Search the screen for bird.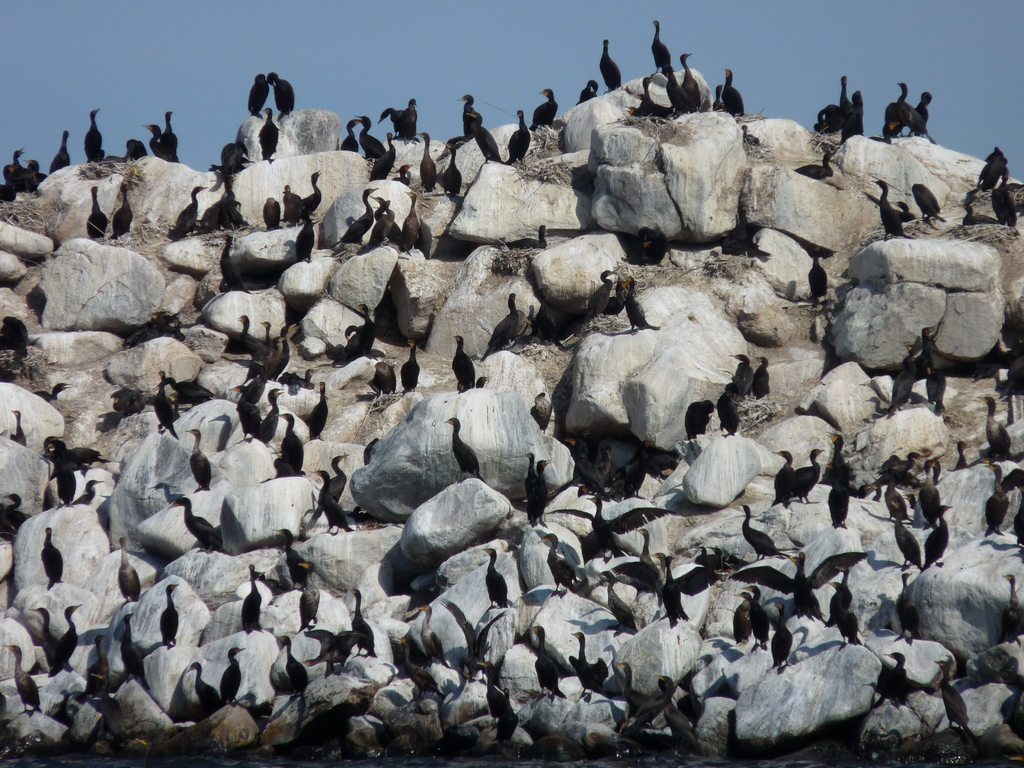
Found at left=113, top=614, right=149, bottom=677.
